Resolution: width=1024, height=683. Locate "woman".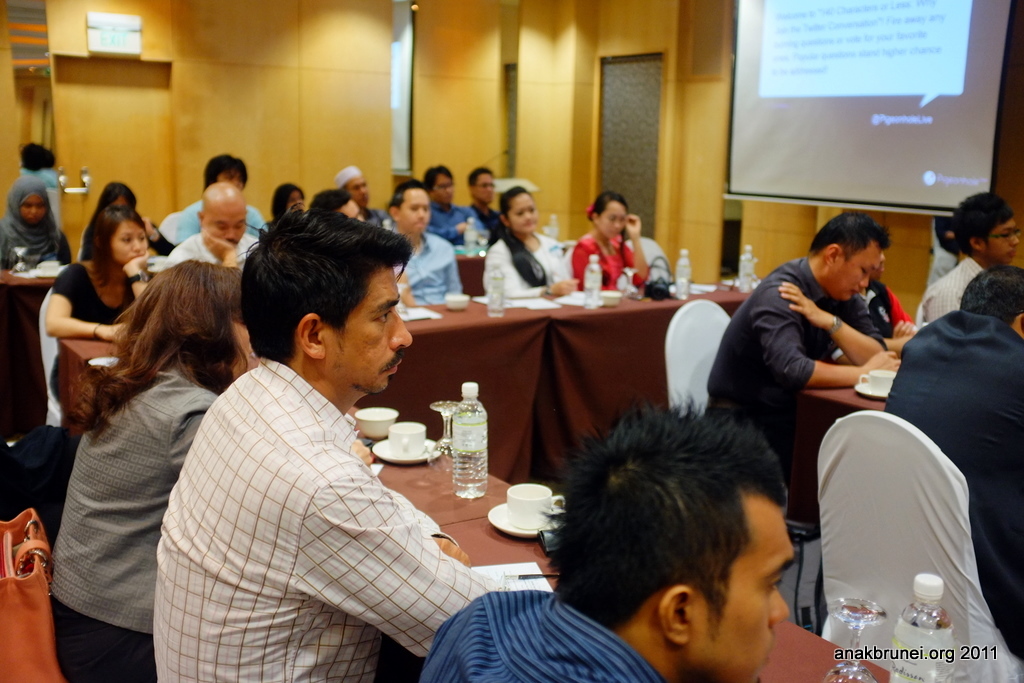
box=[45, 203, 158, 402].
